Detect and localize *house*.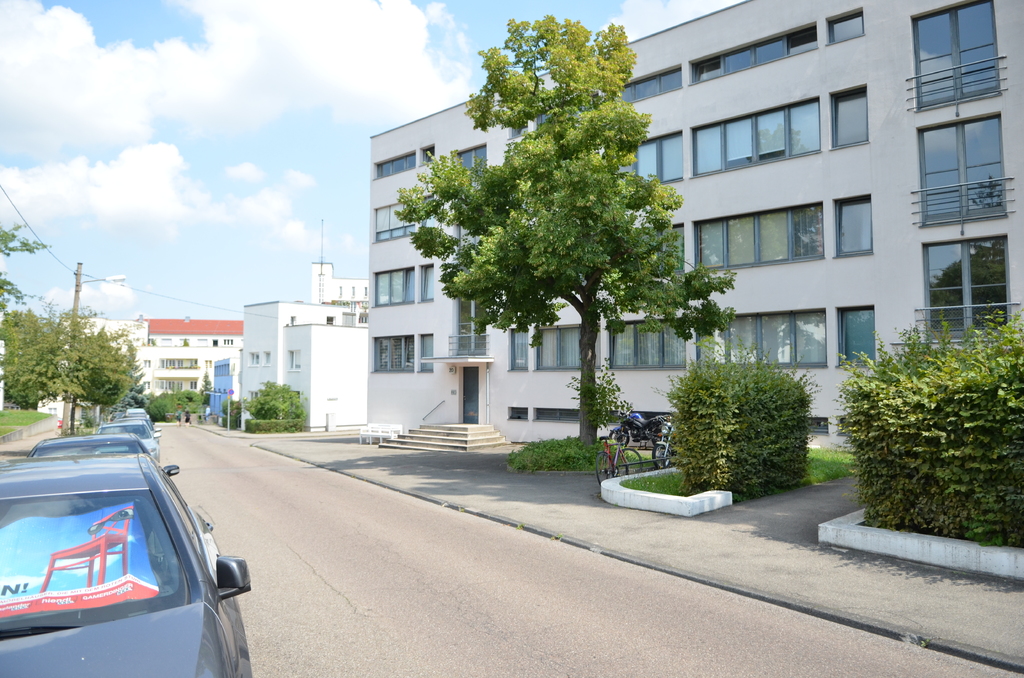
Localized at (left=364, top=0, right=1023, bottom=453).
